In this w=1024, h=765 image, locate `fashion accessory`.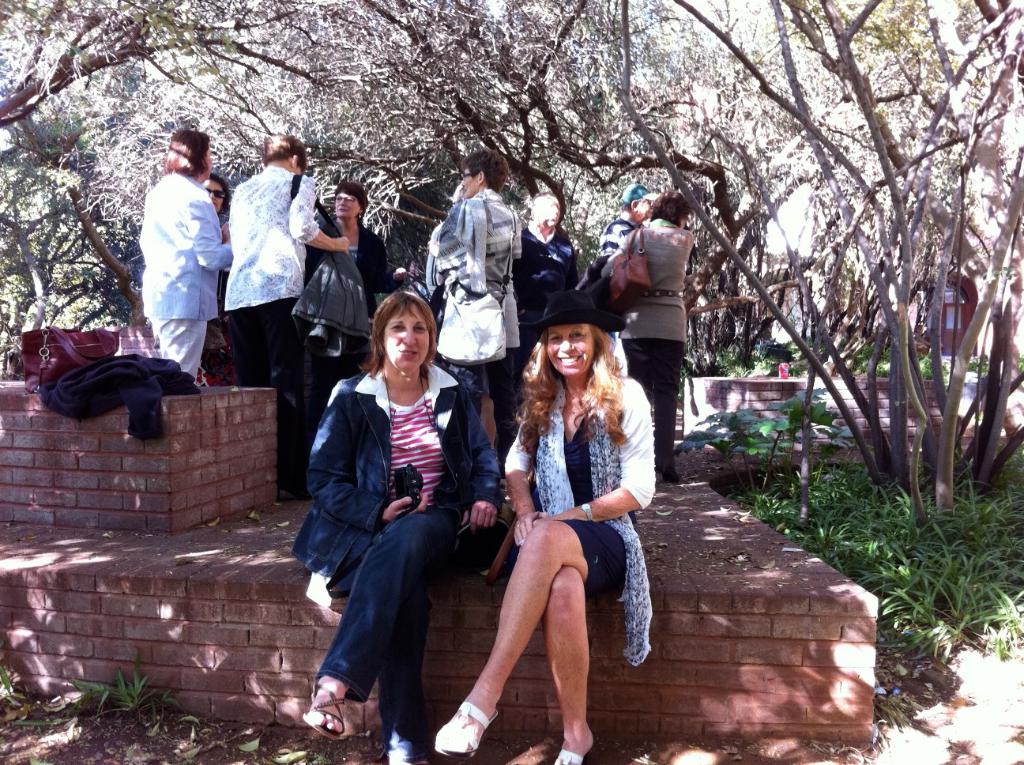
Bounding box: <bbox>555, 752, 579, 764</bbox>.
